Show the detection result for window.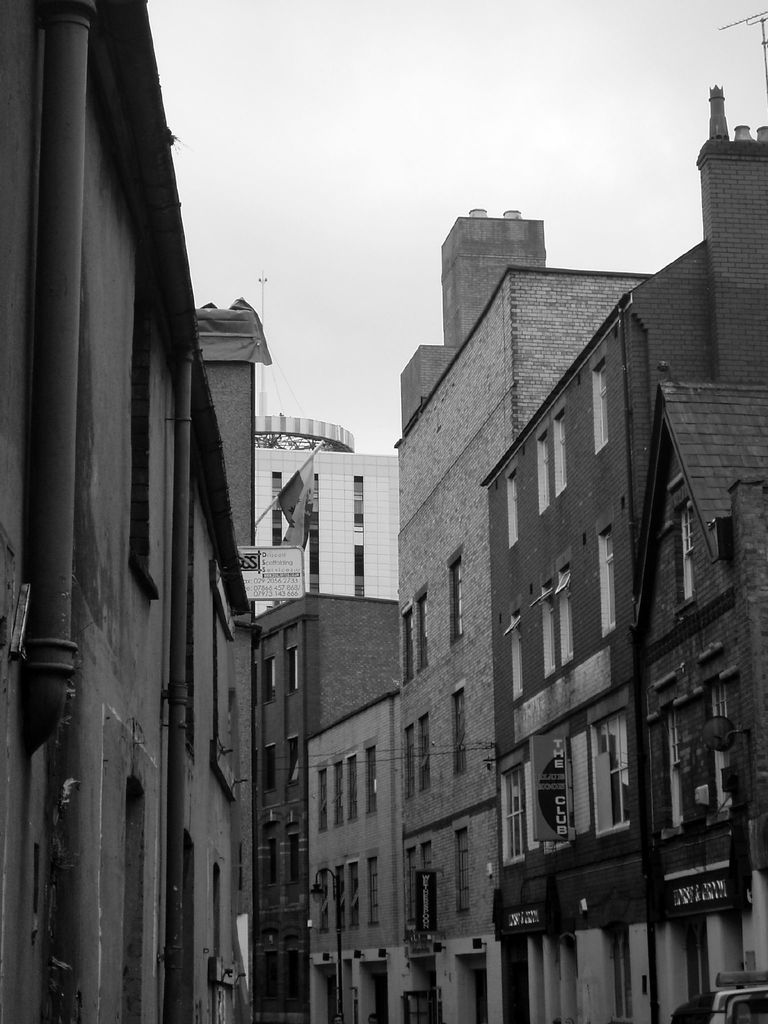
<bbox>676, 495, 699, 605</bbox>.
